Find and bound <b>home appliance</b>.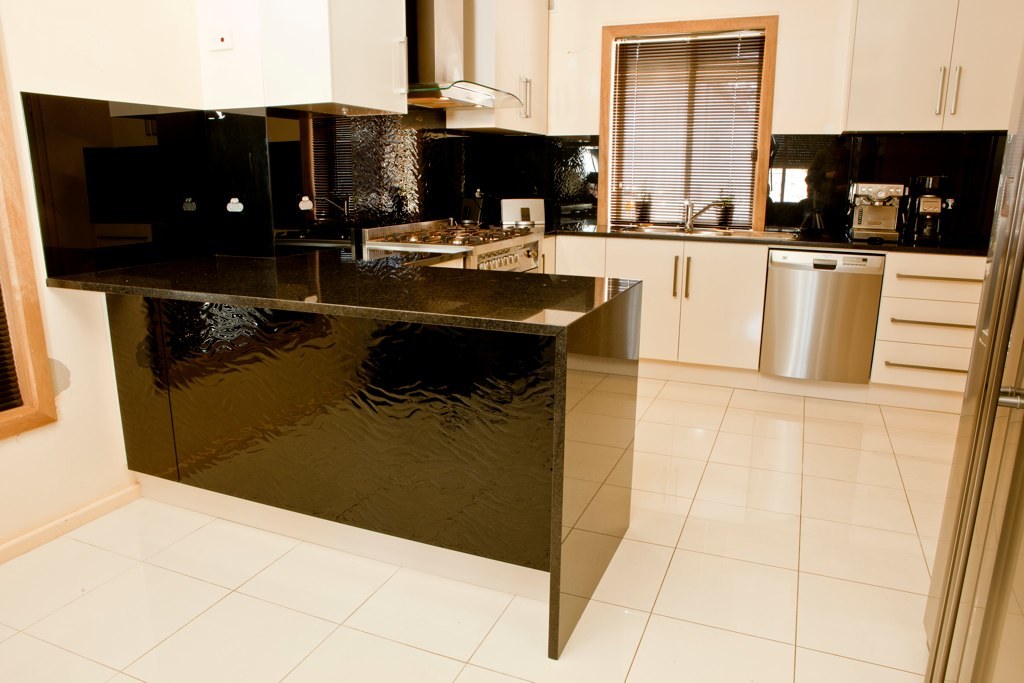
Bound: detection(360, 219, 543, 277).
